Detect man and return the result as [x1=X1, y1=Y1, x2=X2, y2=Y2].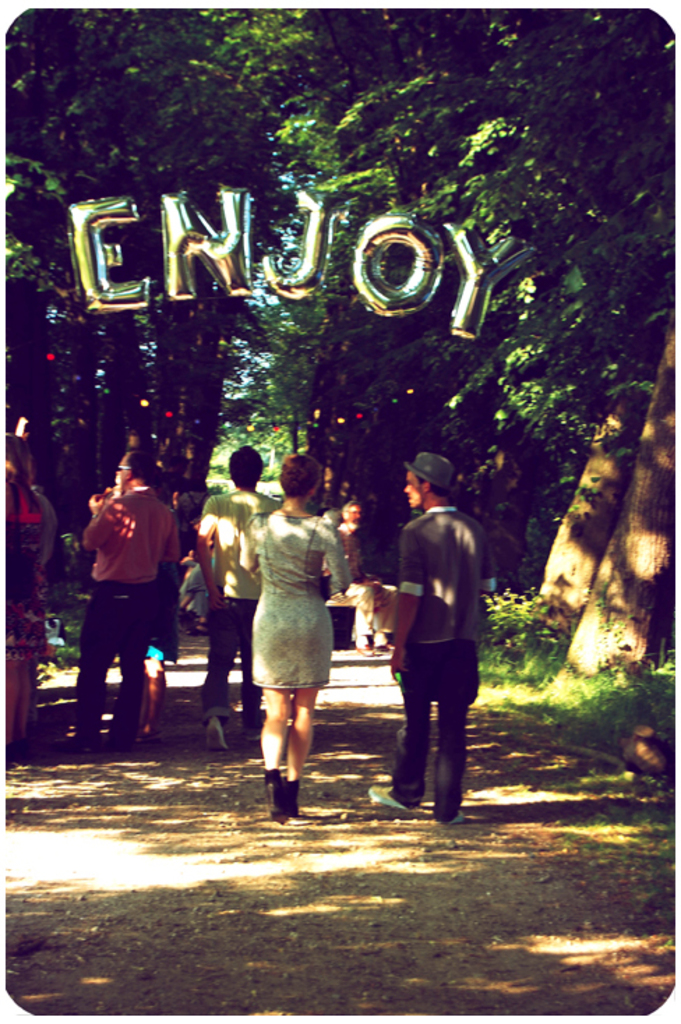
[x1=80, y1=448, x2=191, y2=748].
